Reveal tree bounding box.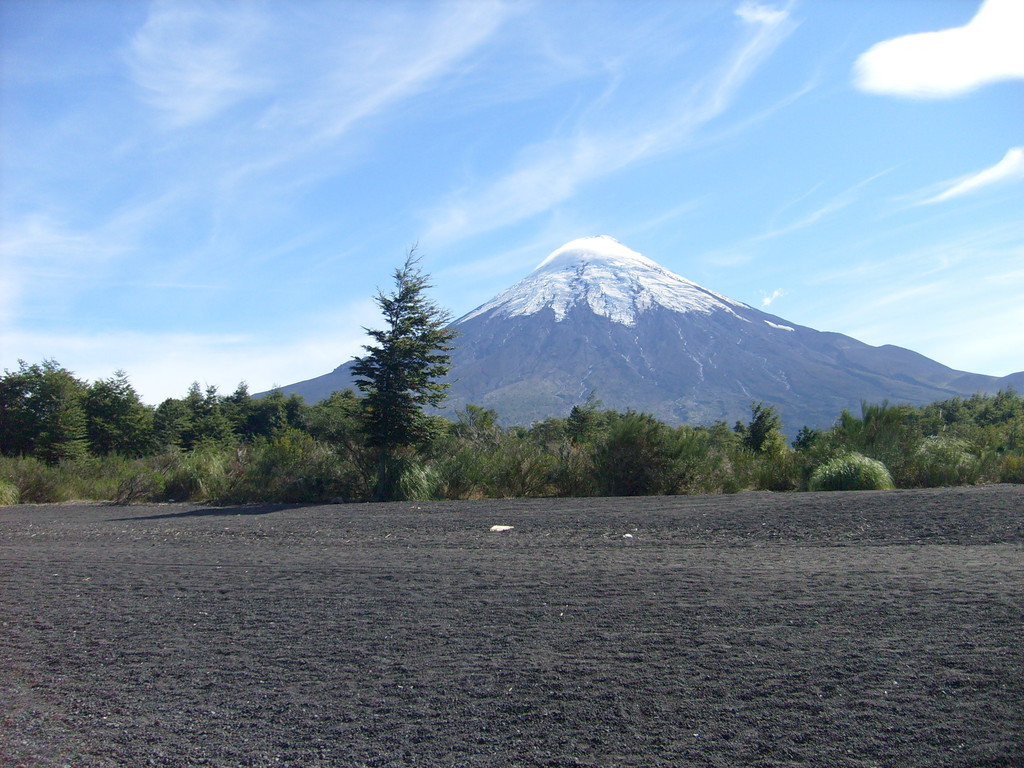
Revealed: Rect(742, 397, 787, 458).
